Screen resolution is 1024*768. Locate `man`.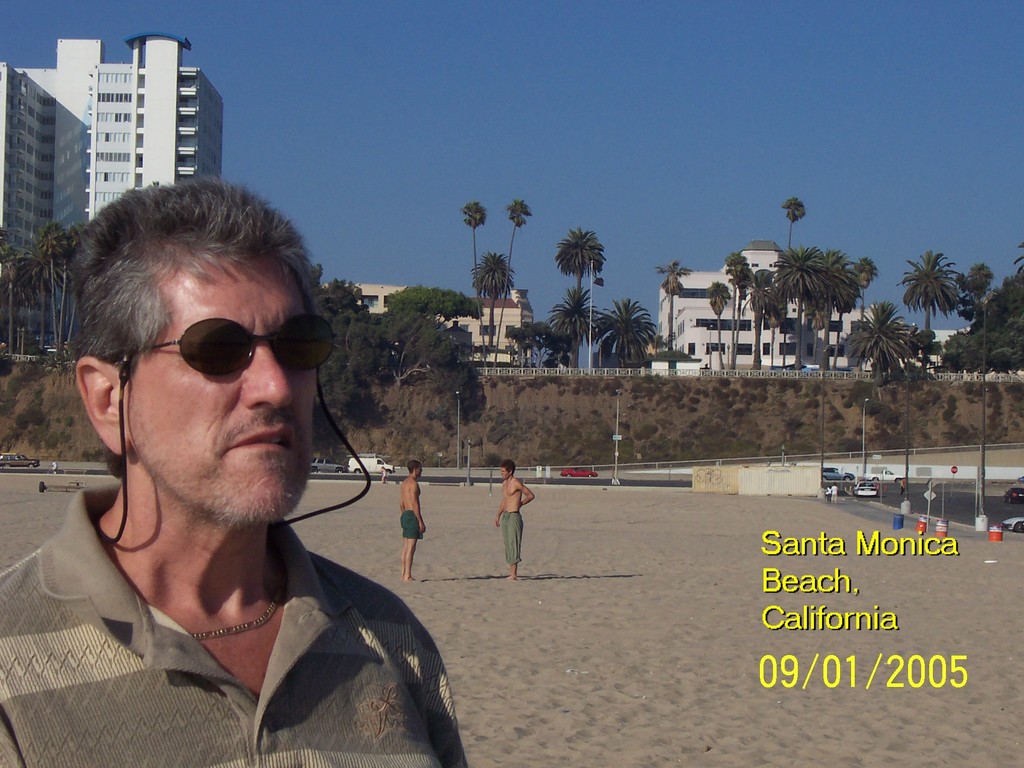
BBox(0, 177, 489, 767).
